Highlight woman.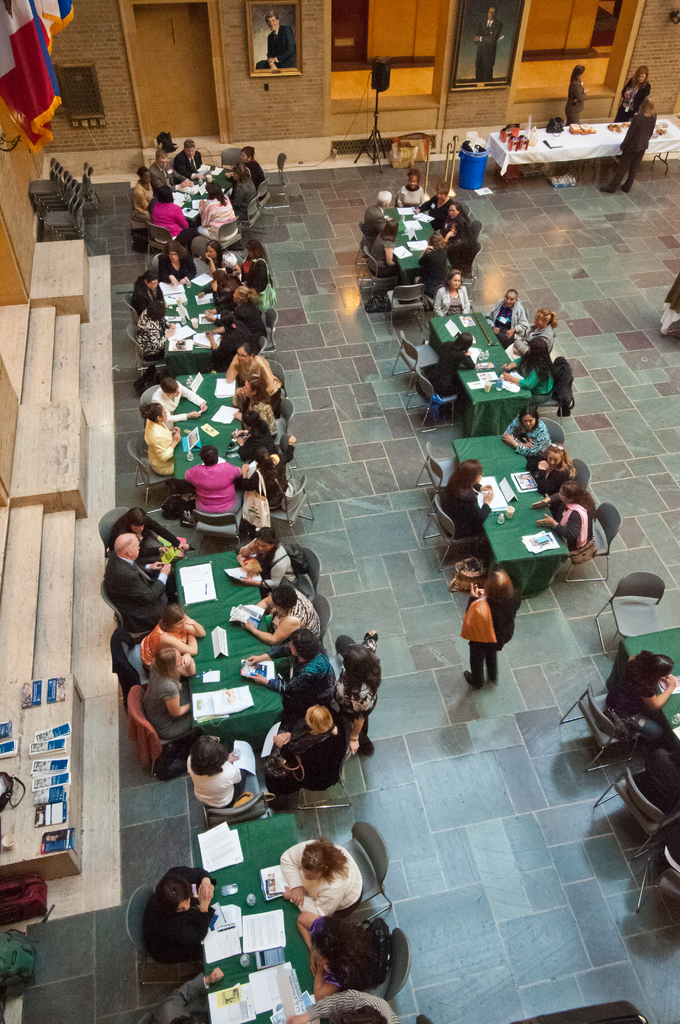
Highlighted region: 98, 511, 185, 560.
